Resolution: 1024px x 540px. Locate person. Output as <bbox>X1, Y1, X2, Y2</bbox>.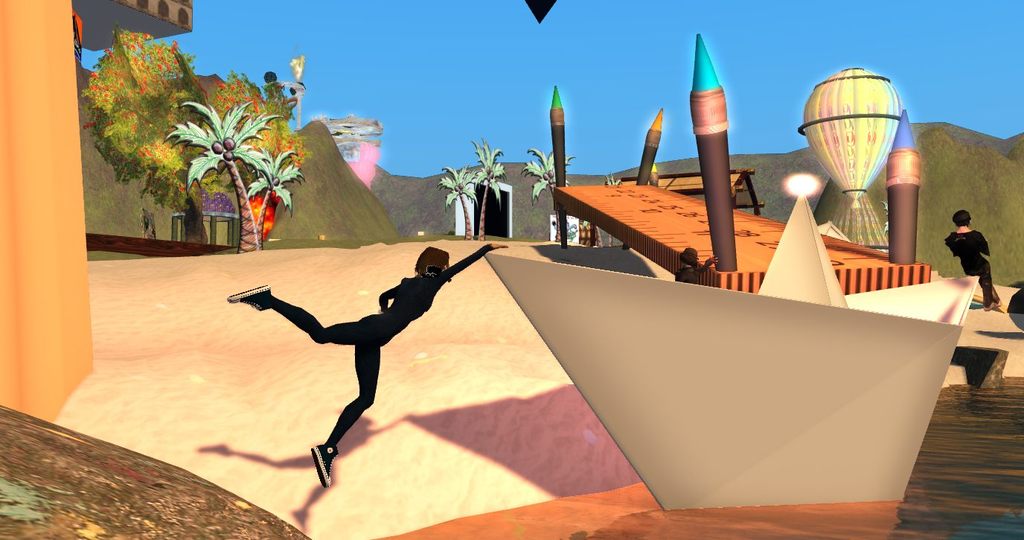
<bbox>950, 199, 1004, 295</bbox>.
